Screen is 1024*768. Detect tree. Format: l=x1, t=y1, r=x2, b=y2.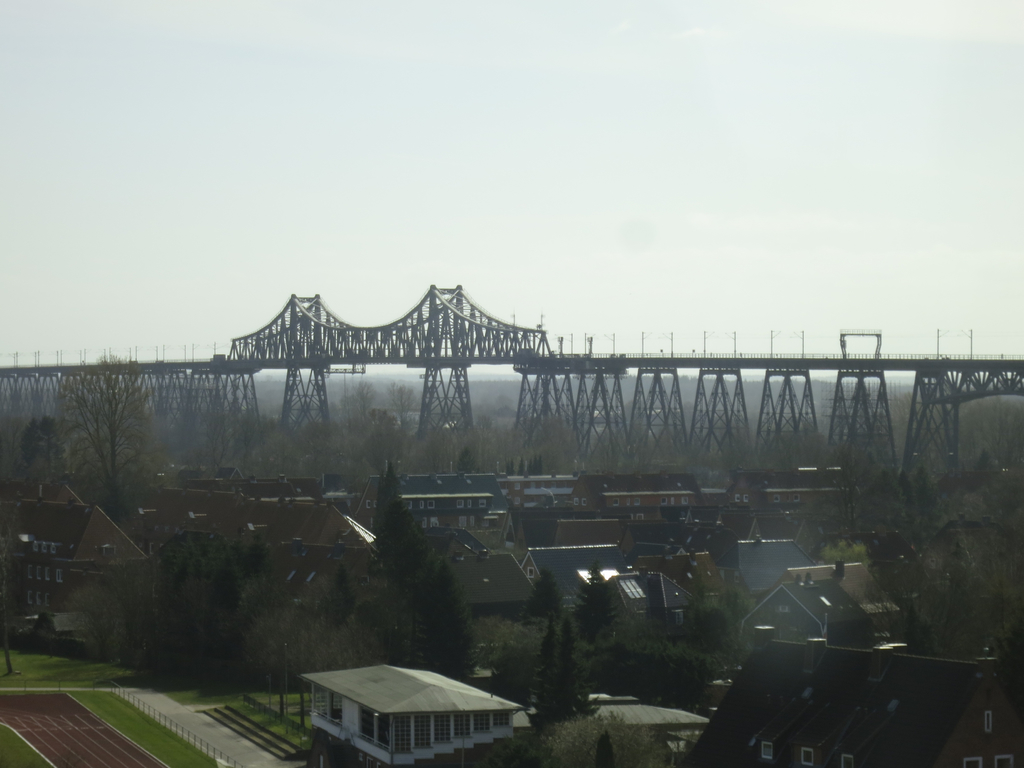
l=678, t=608, r=726, b=655.
